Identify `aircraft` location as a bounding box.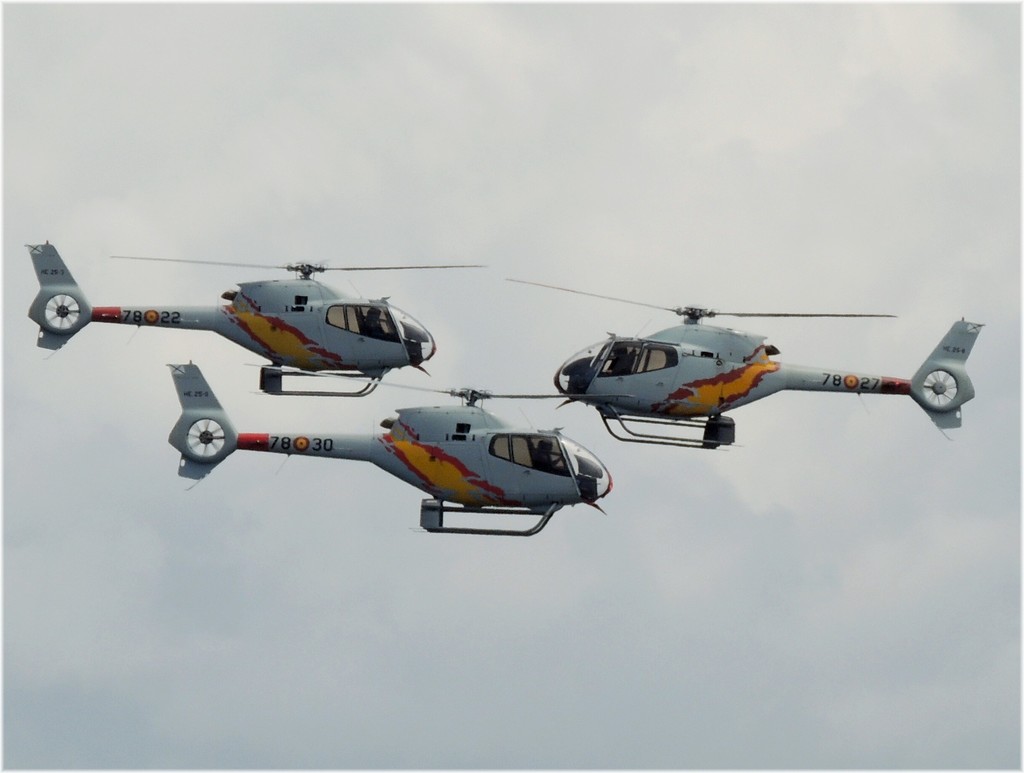
<box>175,359,611,545</box>.
